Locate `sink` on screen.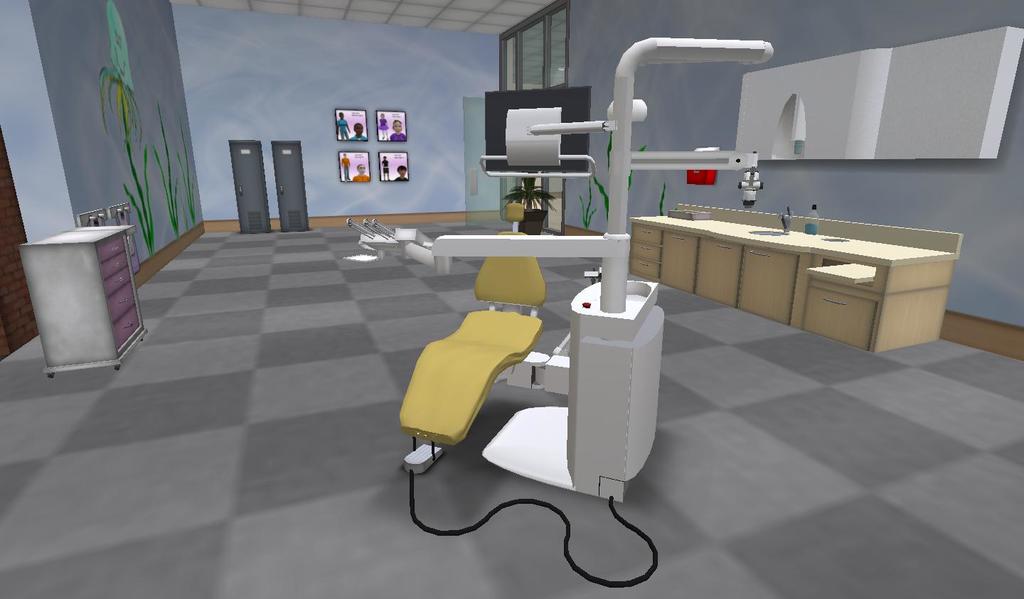
On screen at [x1=750, y1=209, x2=791, y2=237].
